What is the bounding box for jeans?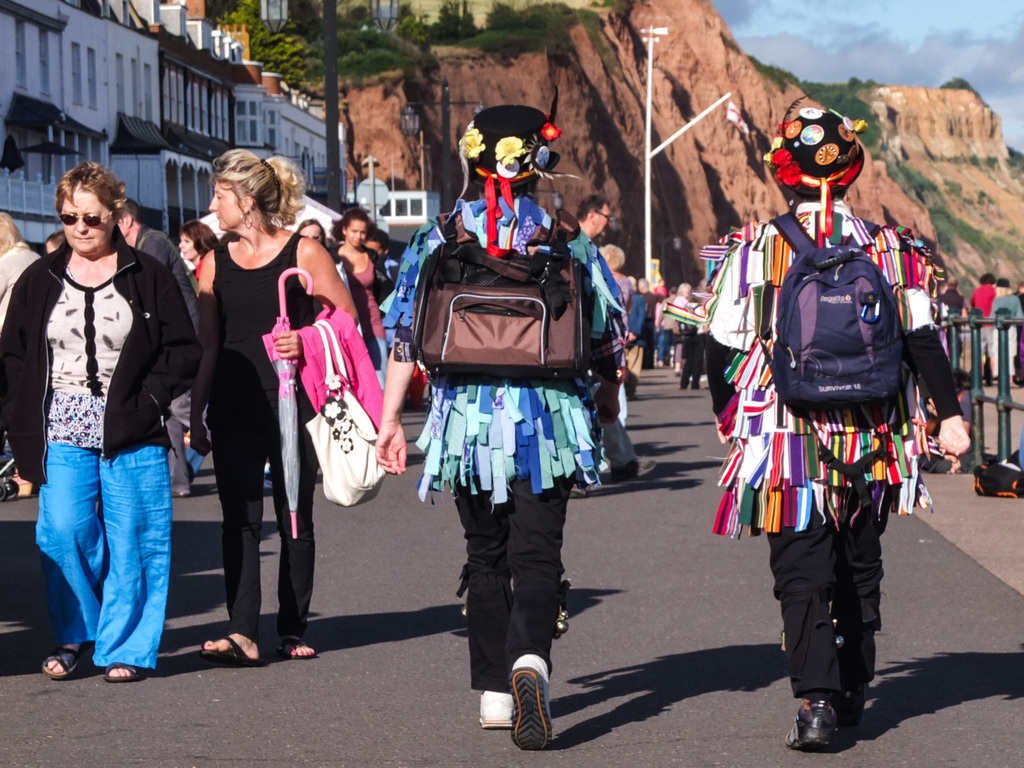
box(215, 430, 319, 644).
